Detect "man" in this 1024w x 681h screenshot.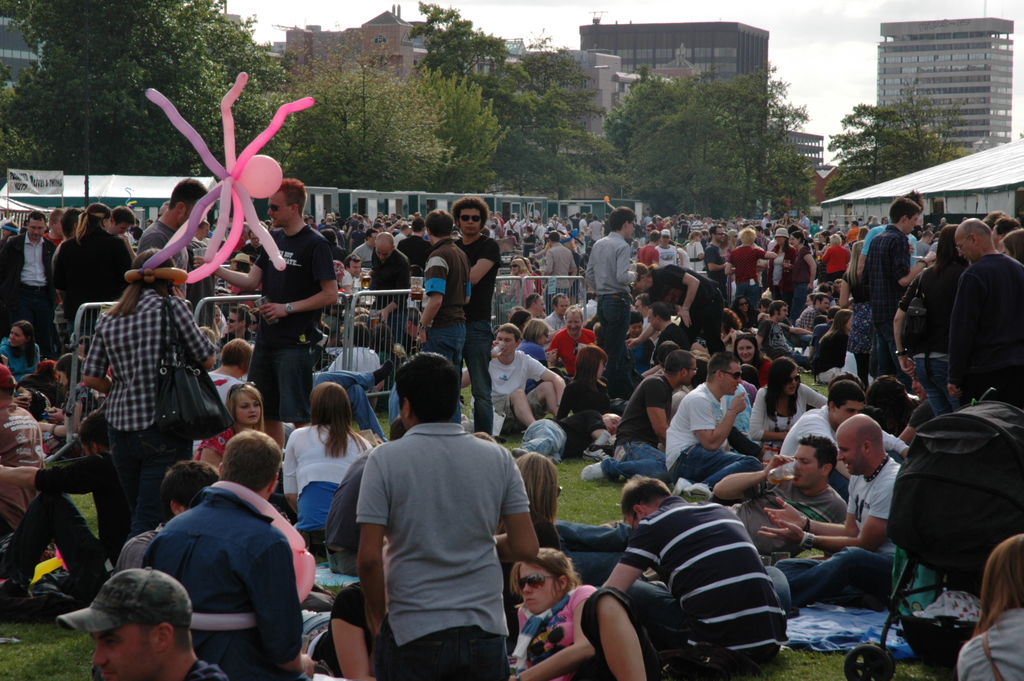
Detection: 780 415 901 614.
